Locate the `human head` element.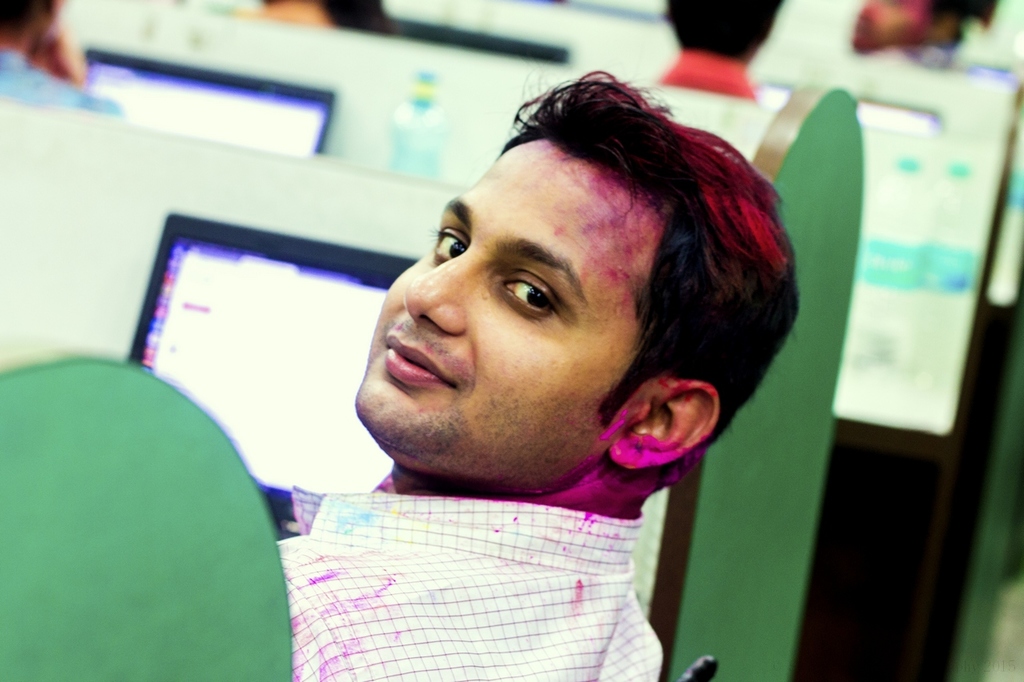
Element bbox: l=378, t=82, r=756, b=474.
